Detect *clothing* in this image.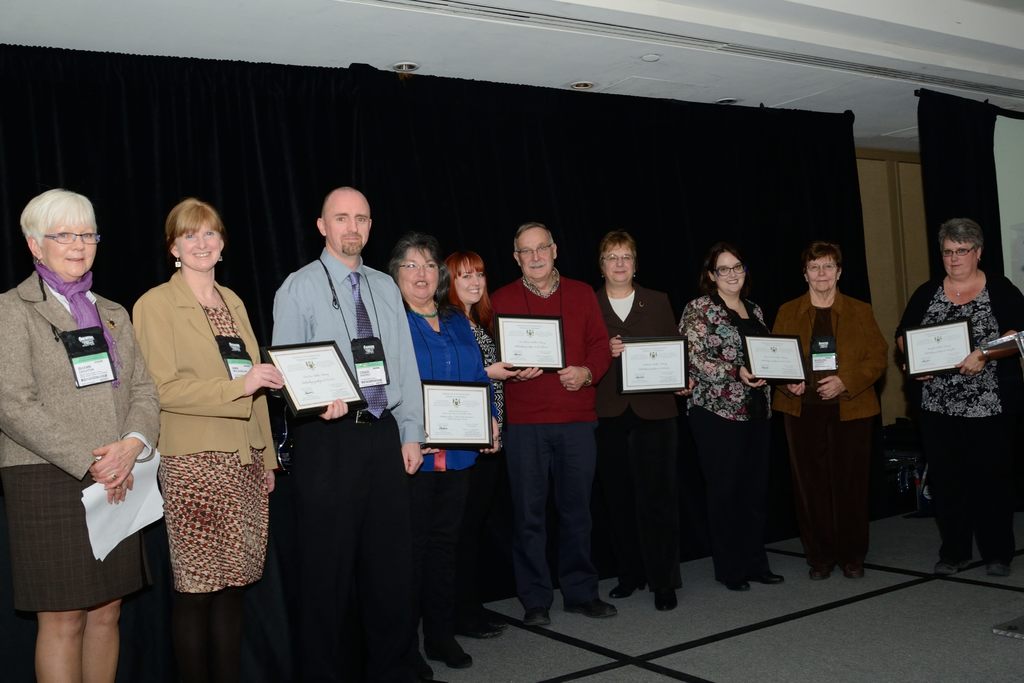
Detection: (461, 295, 507, 538).
